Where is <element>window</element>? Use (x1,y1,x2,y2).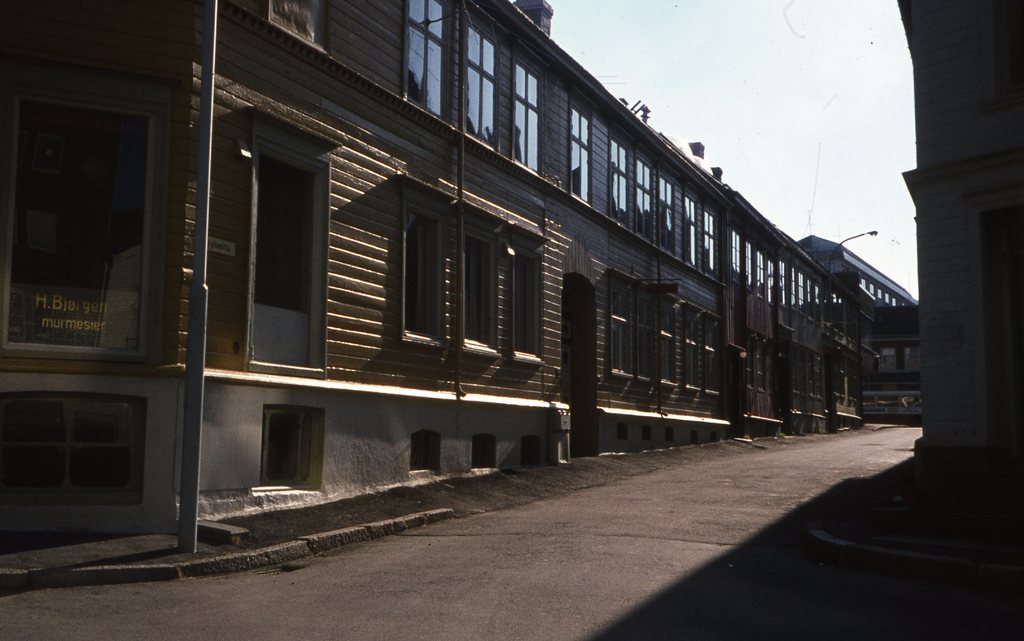
(659,180,672,256).
